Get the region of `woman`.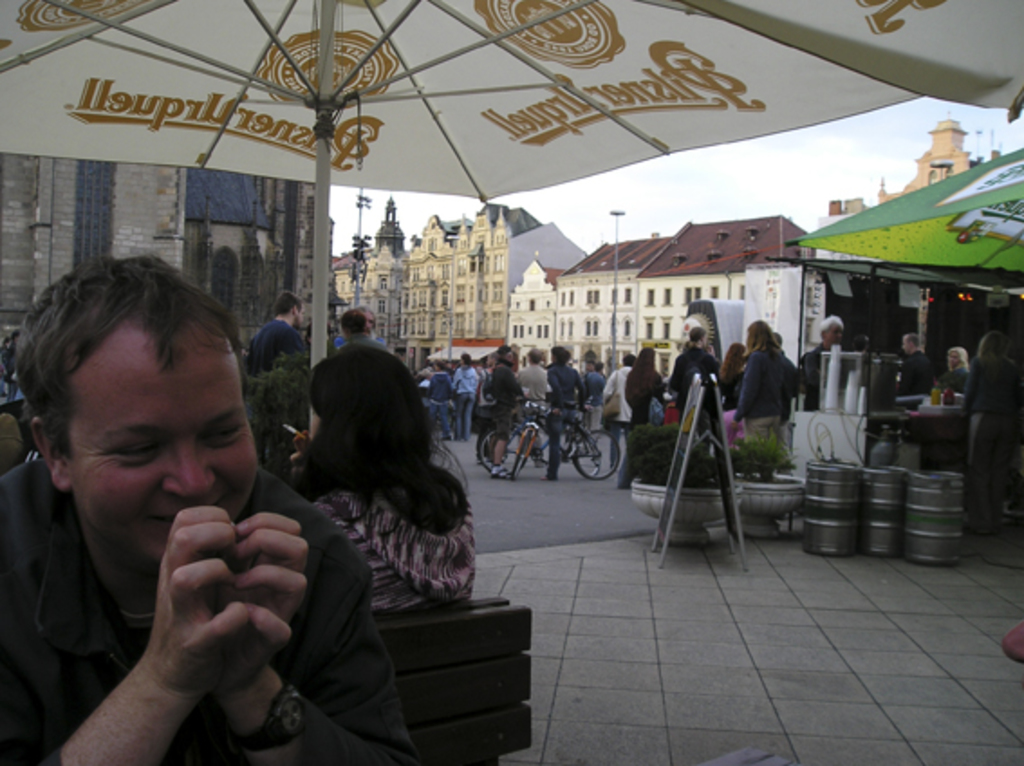
717,338,748,412.
